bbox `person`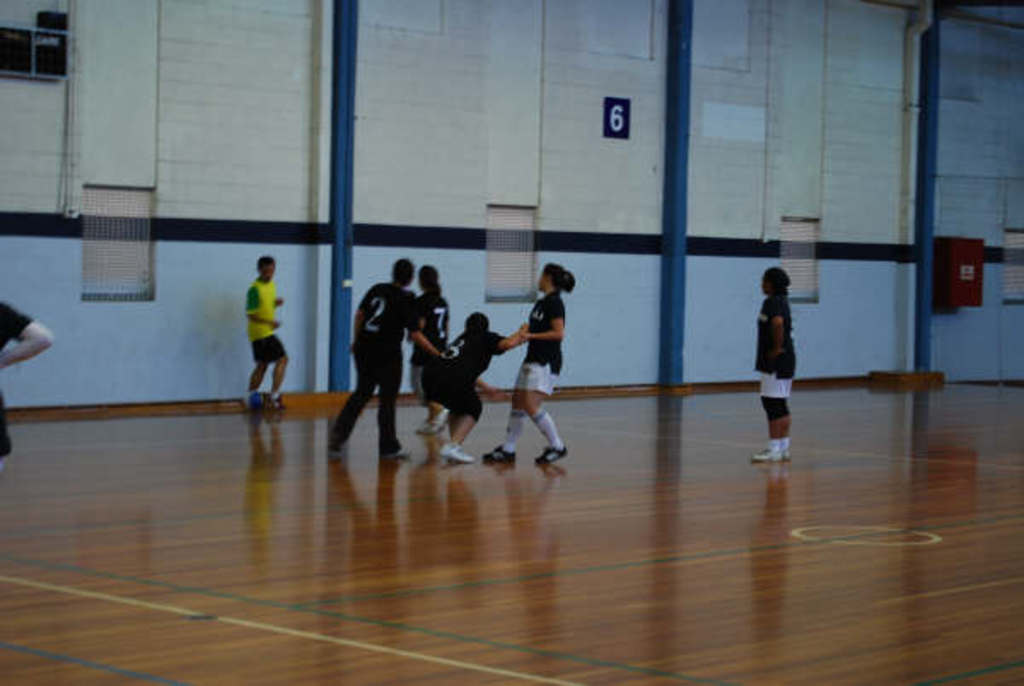
rect(423, 312, 526, 466)
